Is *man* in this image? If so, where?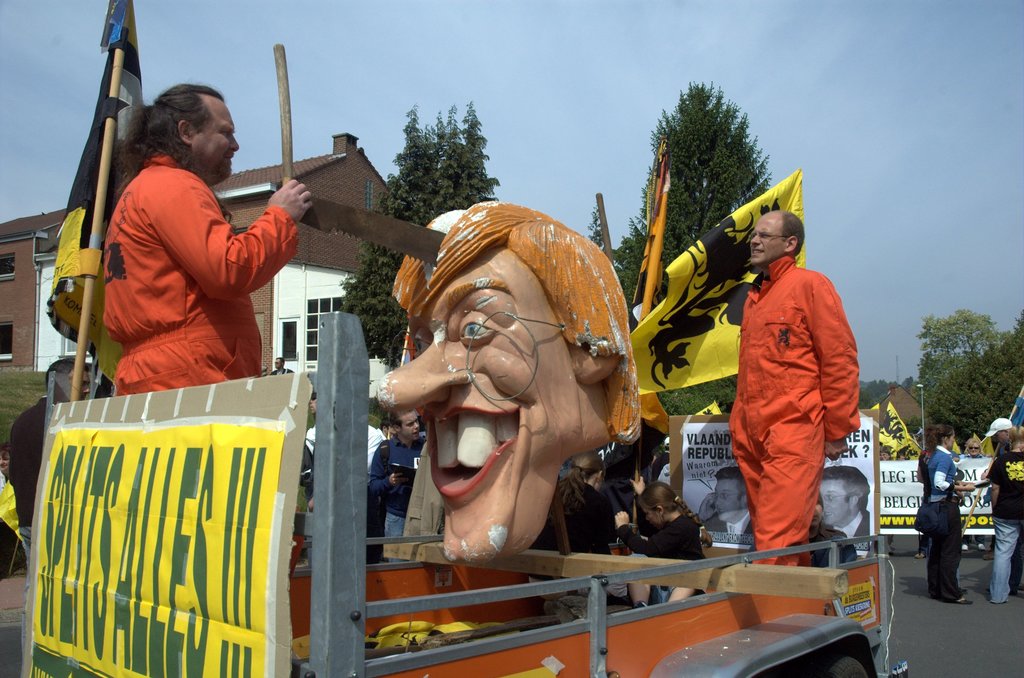
Yes, at box(696, 464, 757, 541).
